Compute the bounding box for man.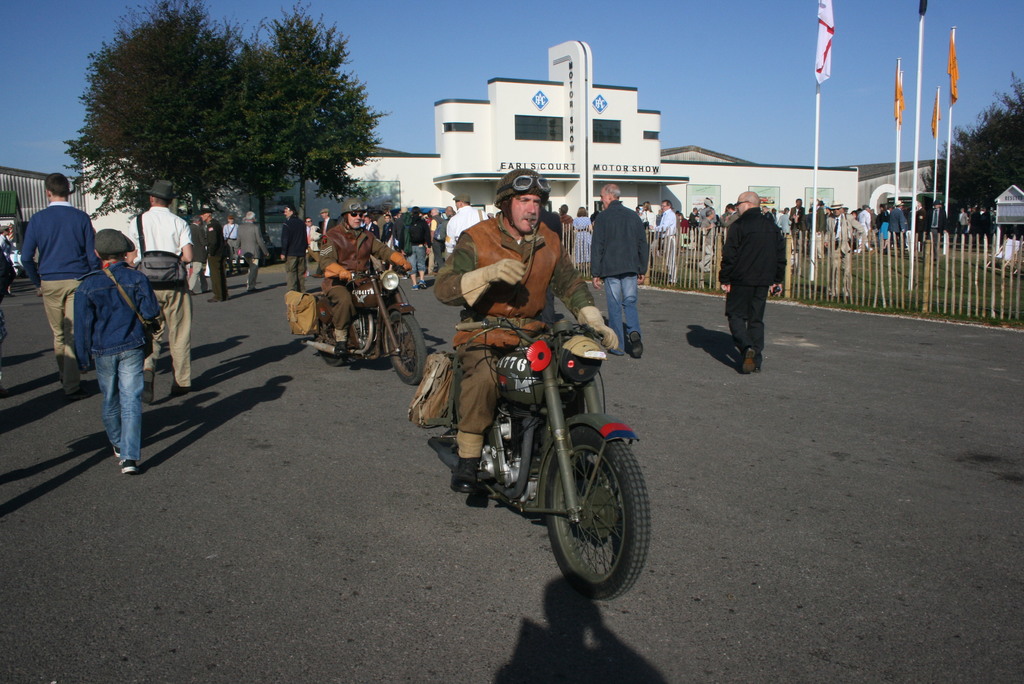
278/204/316/295.
